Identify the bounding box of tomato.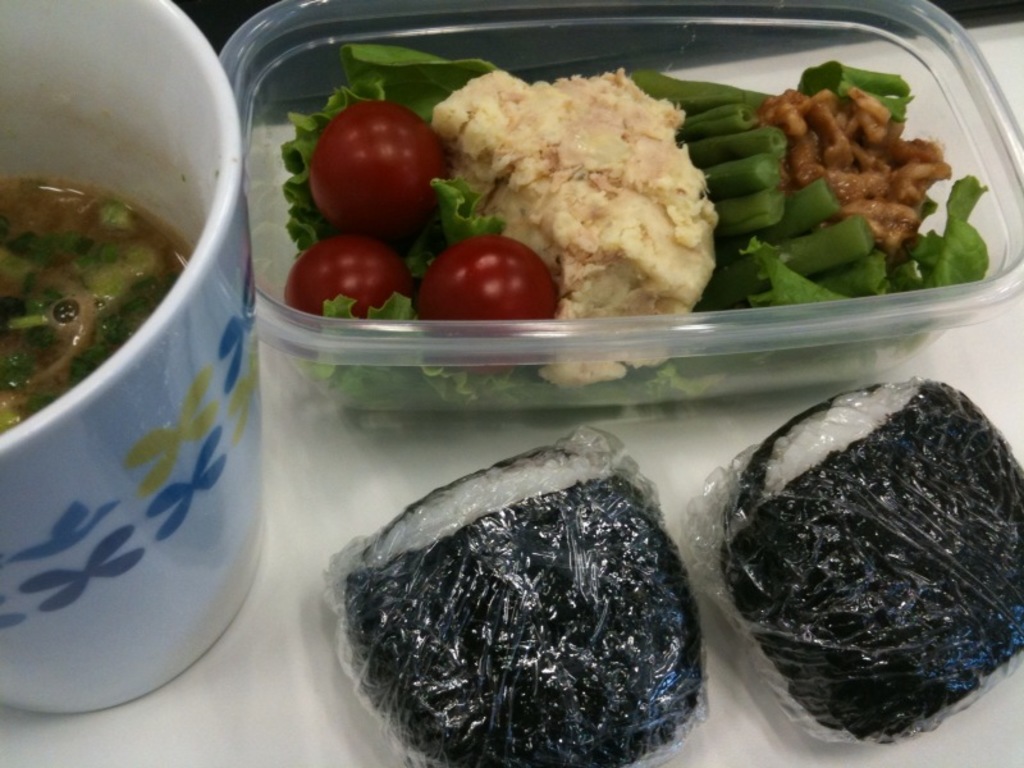
<bbox>300, 79, 448, 216</bbox>.
